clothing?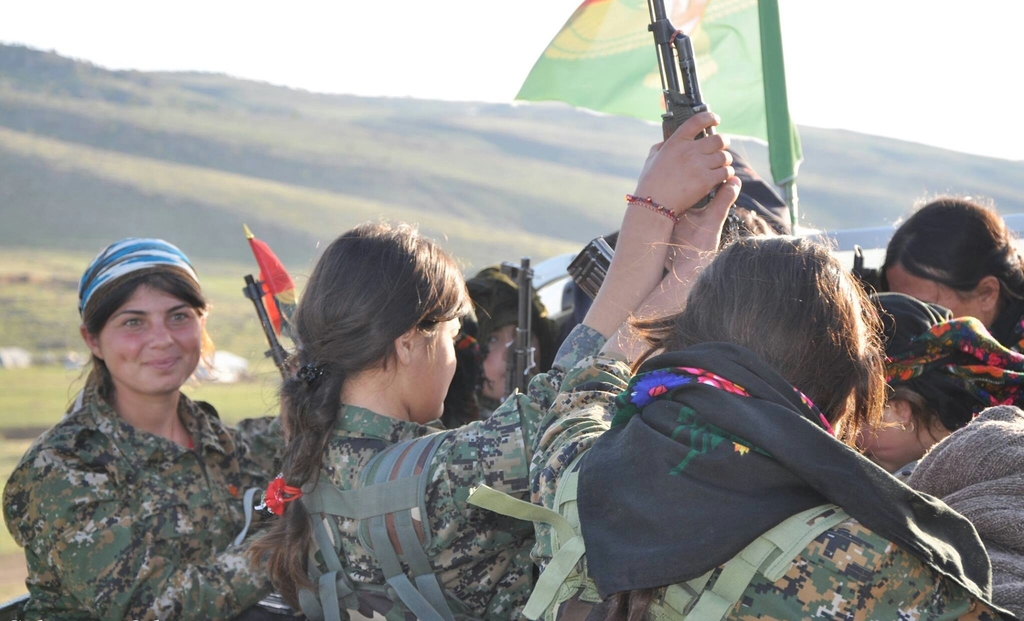
select_region(3, 361, 289, 620)
